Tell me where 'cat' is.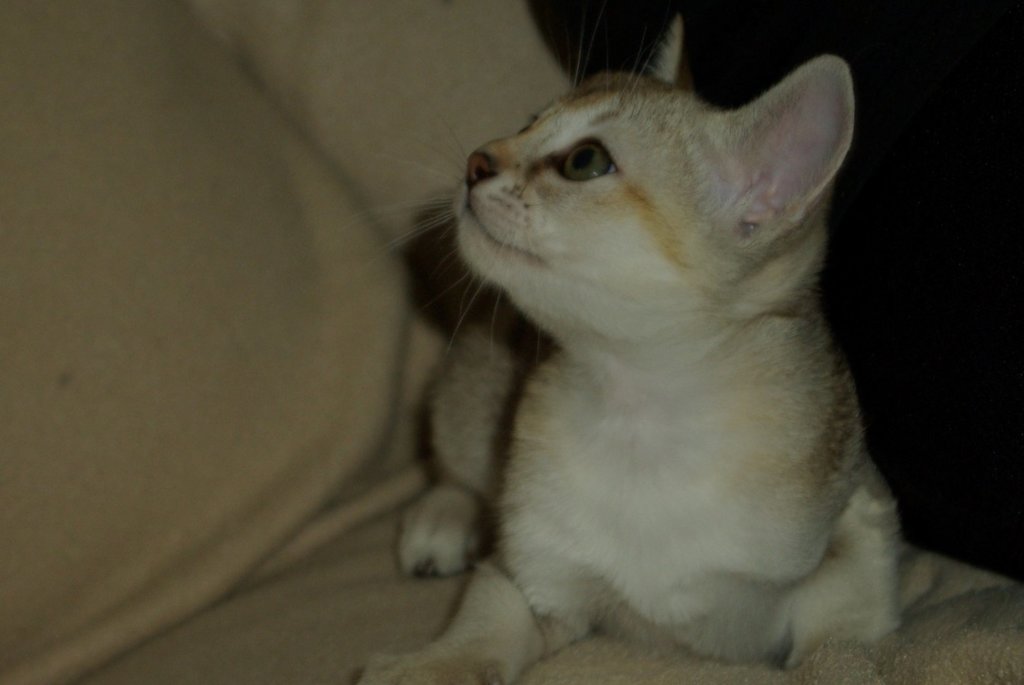
'cat' is at <bbox>352, 17, 903, 684</bbox>.
